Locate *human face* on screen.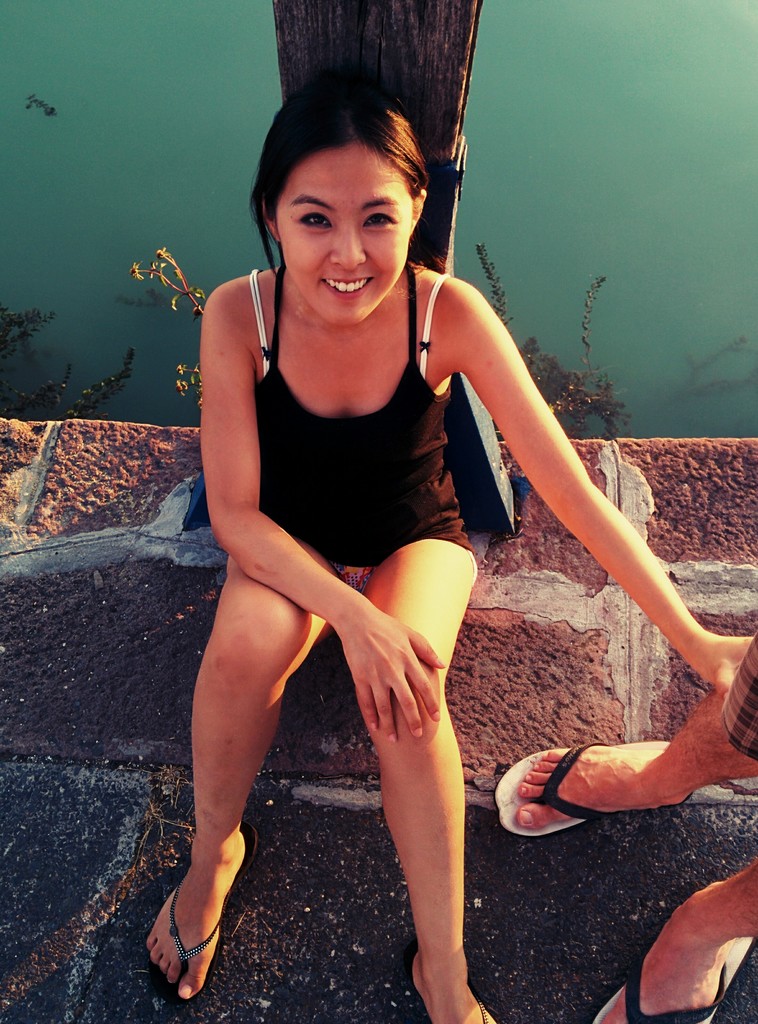
On screen at [x1=273, y1=141, x2=418, y2=324].
